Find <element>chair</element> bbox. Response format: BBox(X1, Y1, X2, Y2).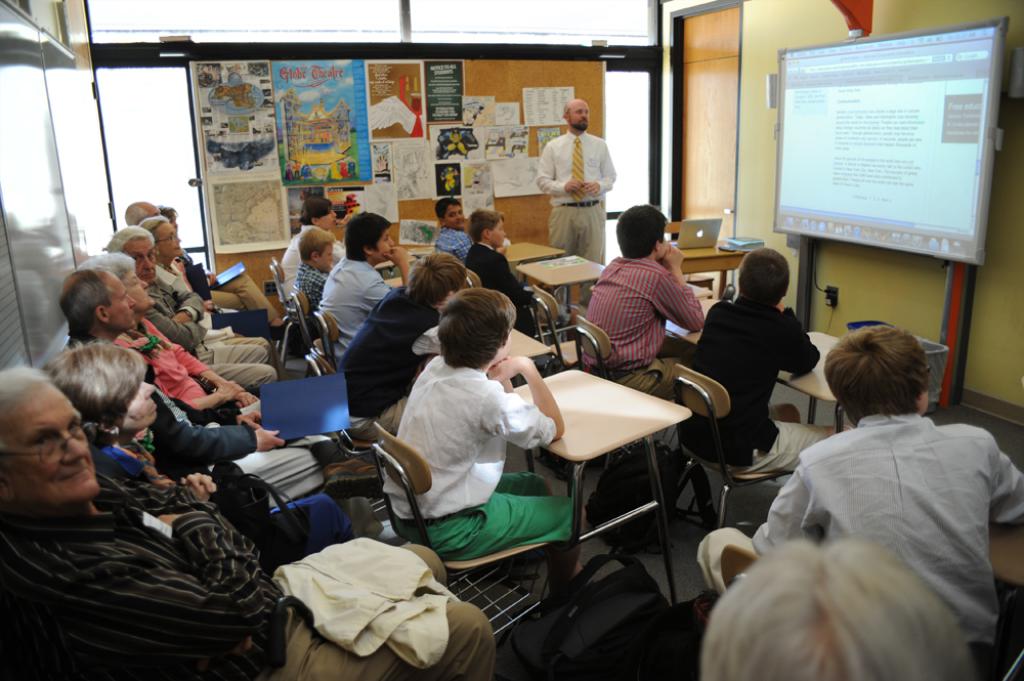
BBox(463, 266, 477, 288).
